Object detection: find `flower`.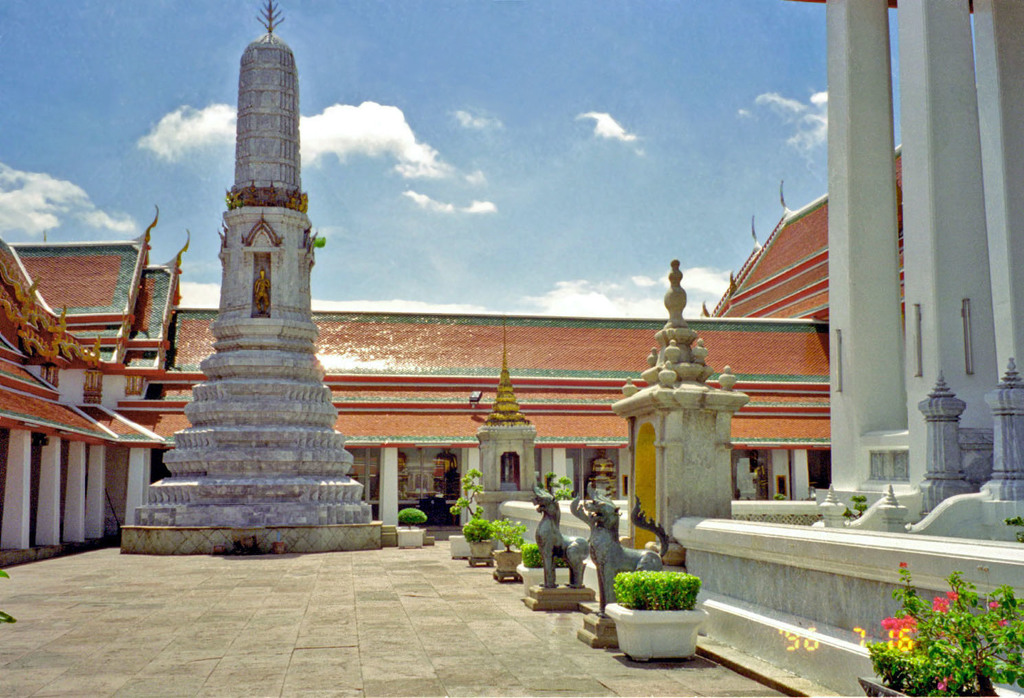
box(900, 614, 913, 630).
